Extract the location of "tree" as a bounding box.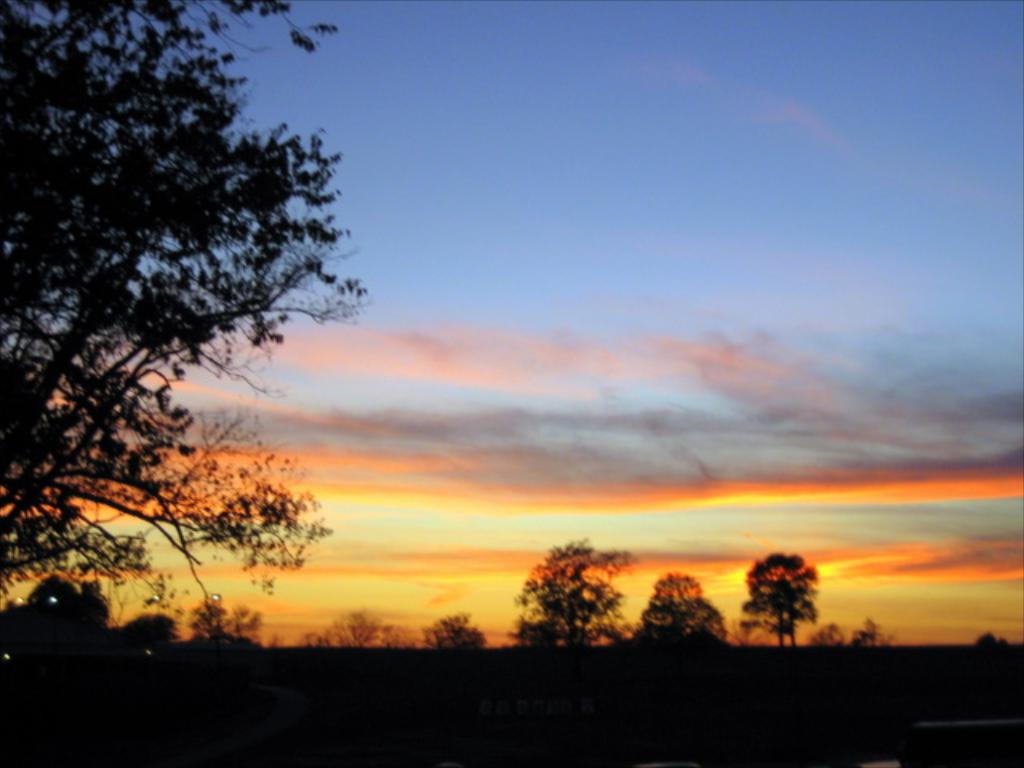
<region>517, 533, 627, 646</region>.
